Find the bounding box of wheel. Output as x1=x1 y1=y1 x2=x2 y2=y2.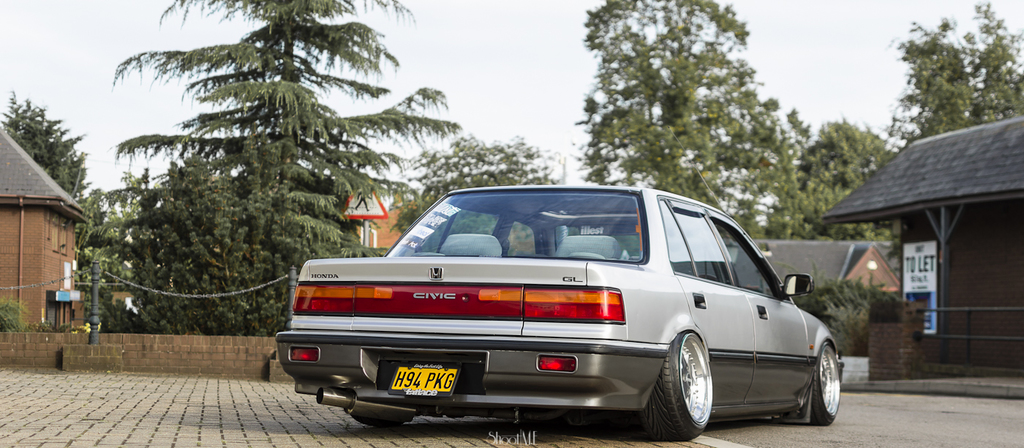
x1=809 y1=336 x2=843 y2=427.
